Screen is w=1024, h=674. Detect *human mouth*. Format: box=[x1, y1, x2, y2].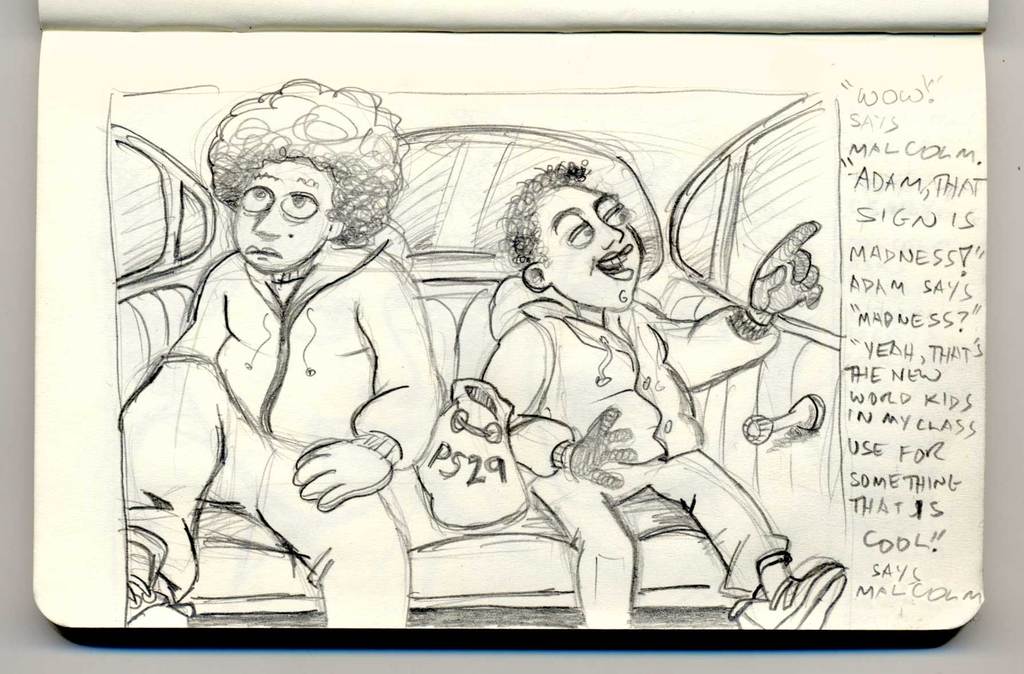
box=[596, 242, 632, 290].
